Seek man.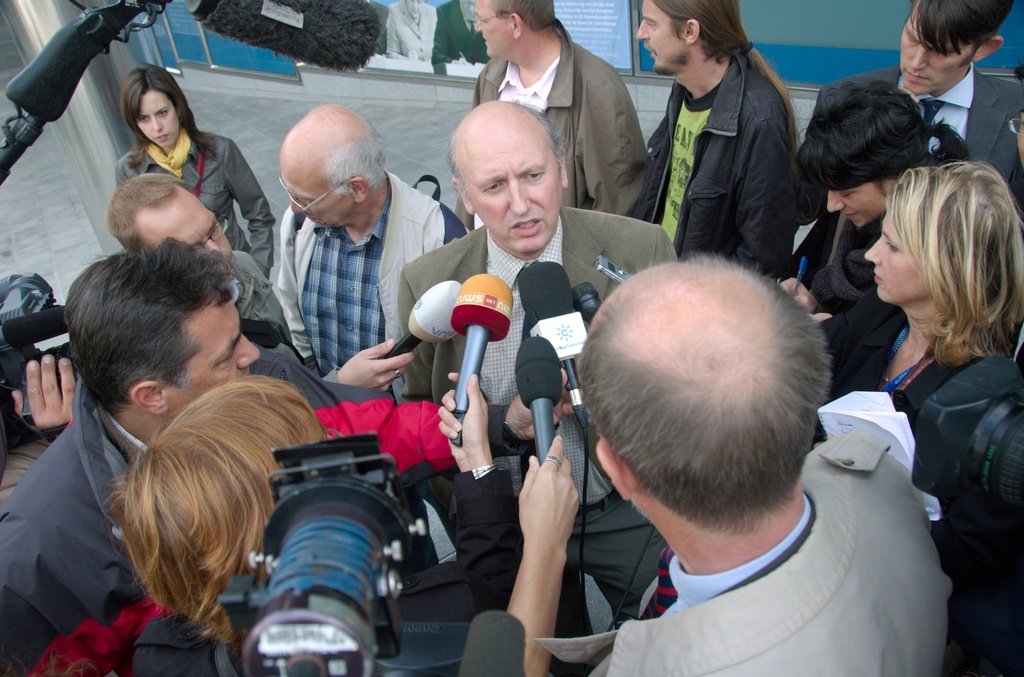
bbox(0, 235, 336, 674).
